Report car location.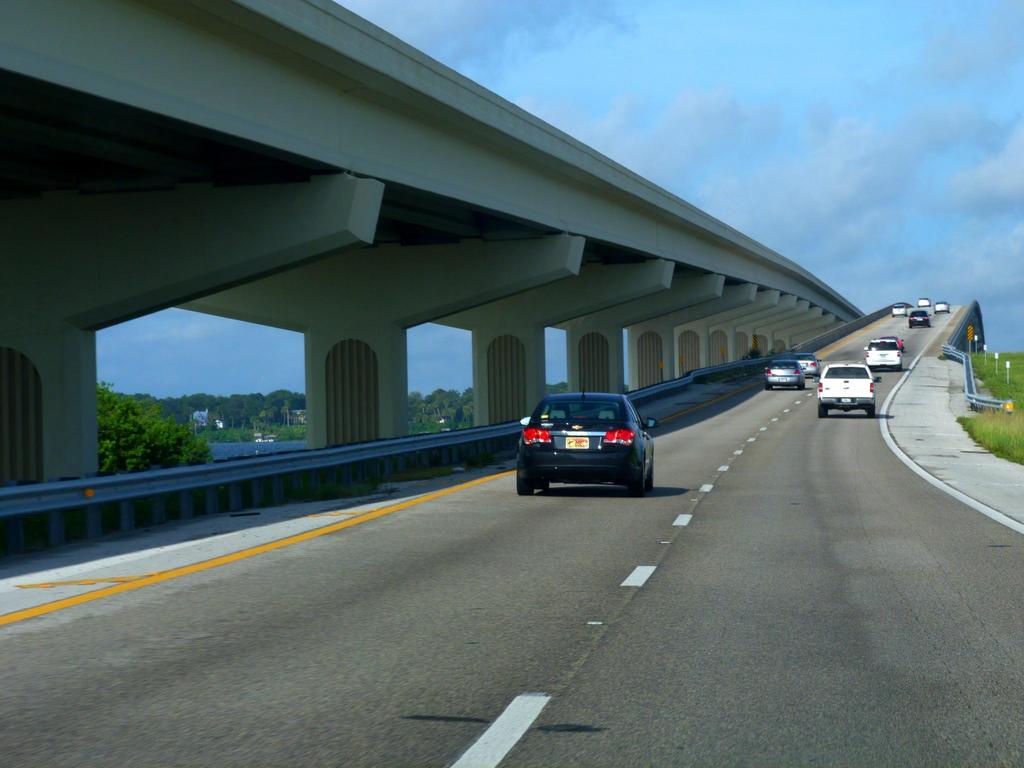
Report: [818,362,884,415].
